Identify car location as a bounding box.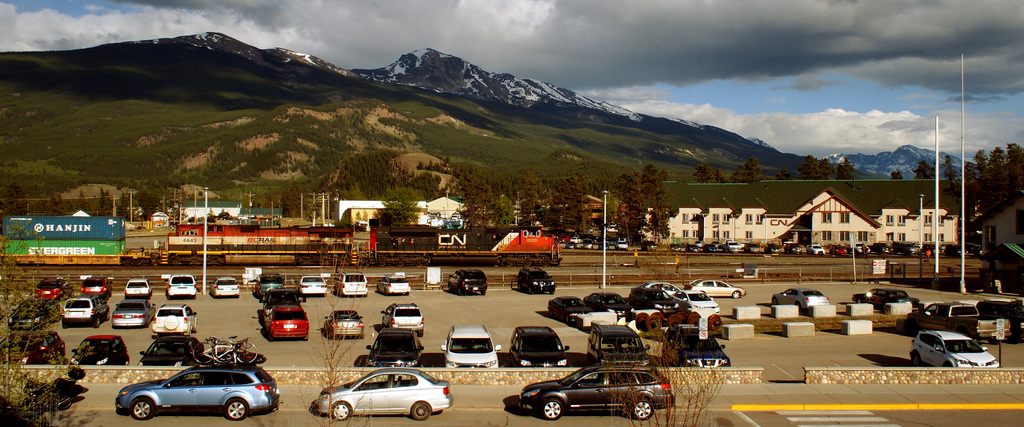
box(723, 240, 742, 254).
